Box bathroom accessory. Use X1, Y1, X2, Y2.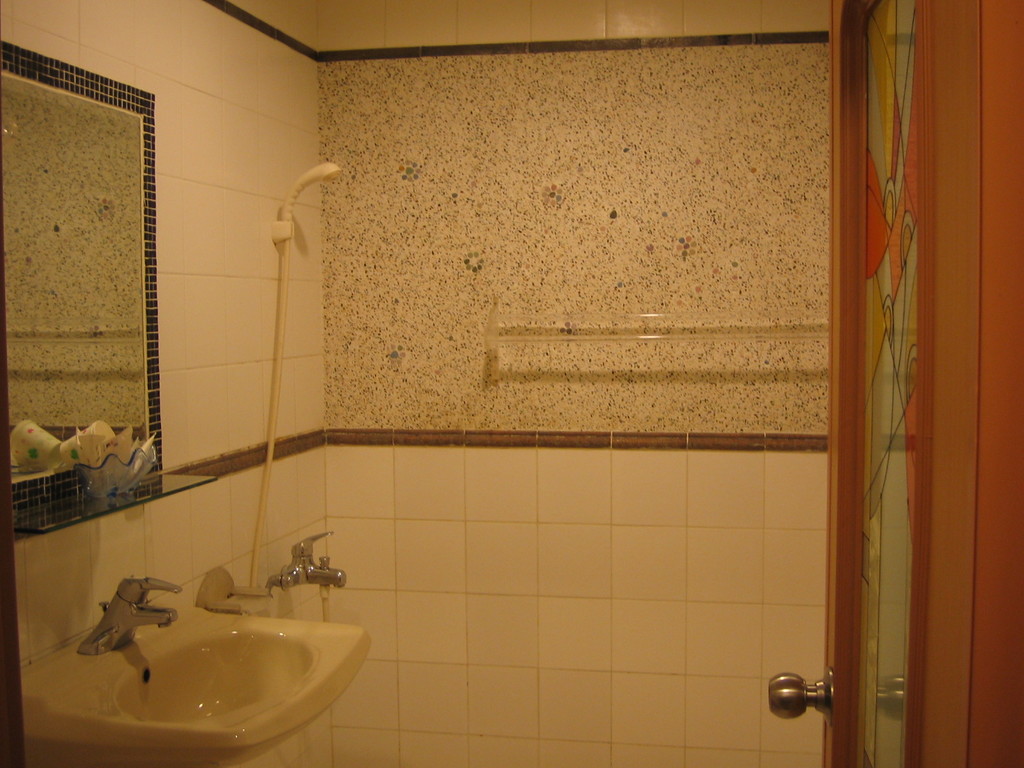
80, 574, 166, 659.
